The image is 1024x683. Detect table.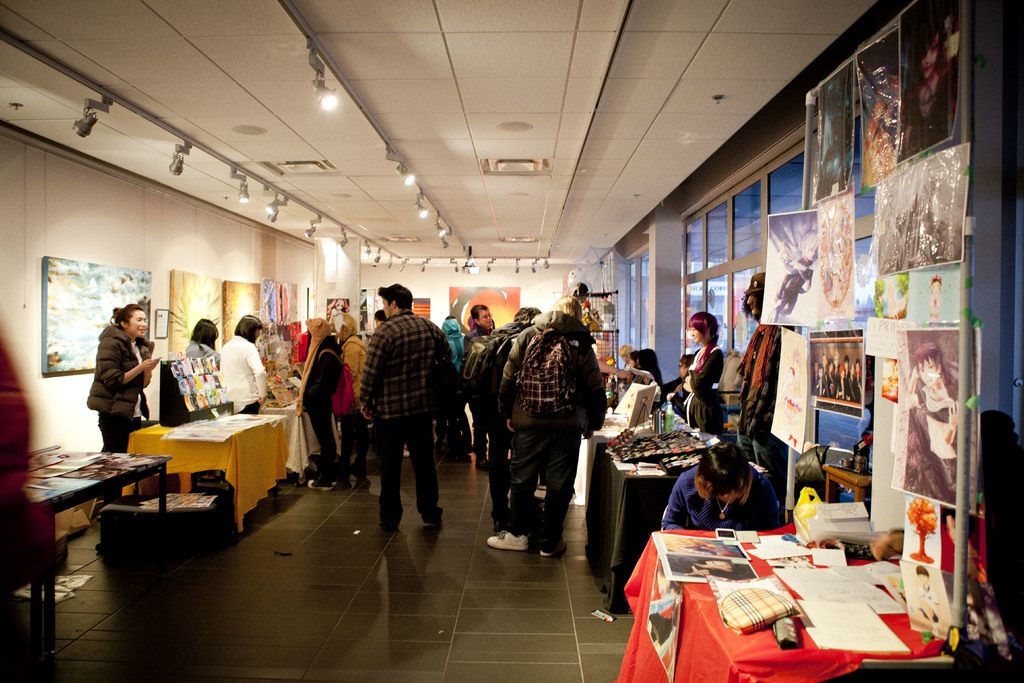
Detection: 634/527/949/675.
